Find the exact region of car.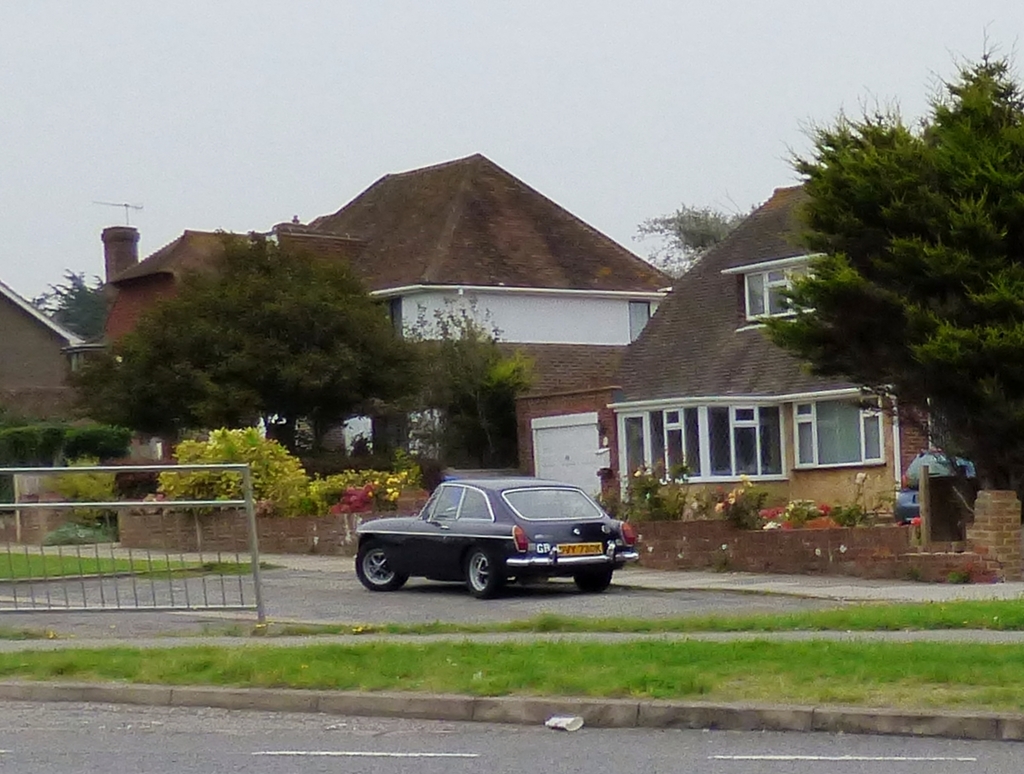
Exact region: box=[353, 469, 643, 604].
